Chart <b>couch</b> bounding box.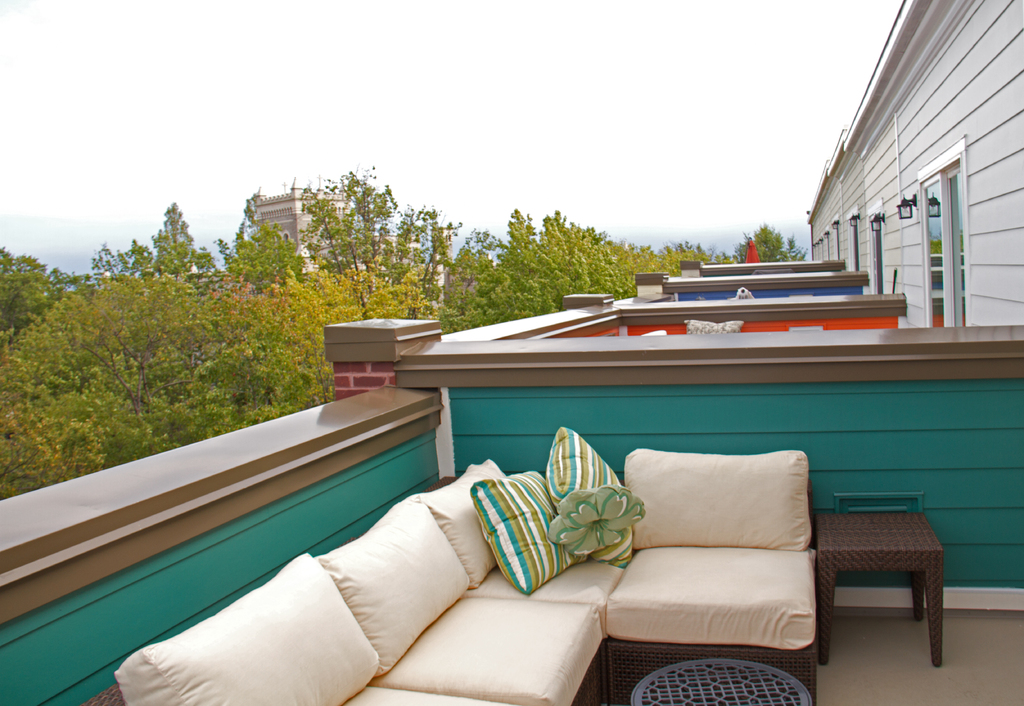
Charted: 89,429,819,705.
